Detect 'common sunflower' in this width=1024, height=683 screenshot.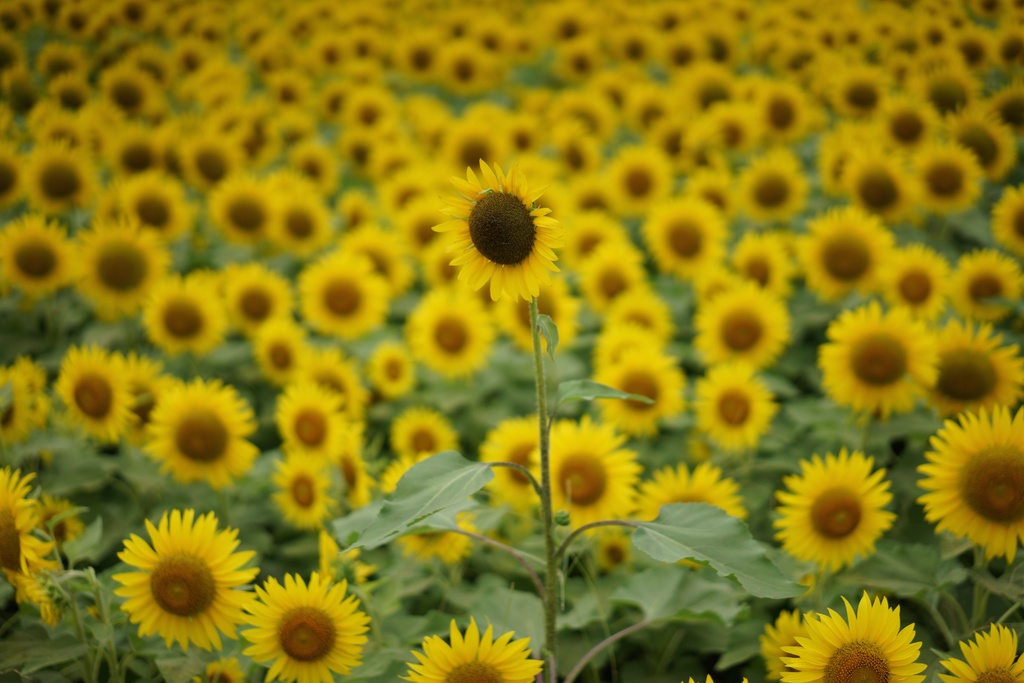
Detection: (left=89, top=235, right=189, bottom=327).
